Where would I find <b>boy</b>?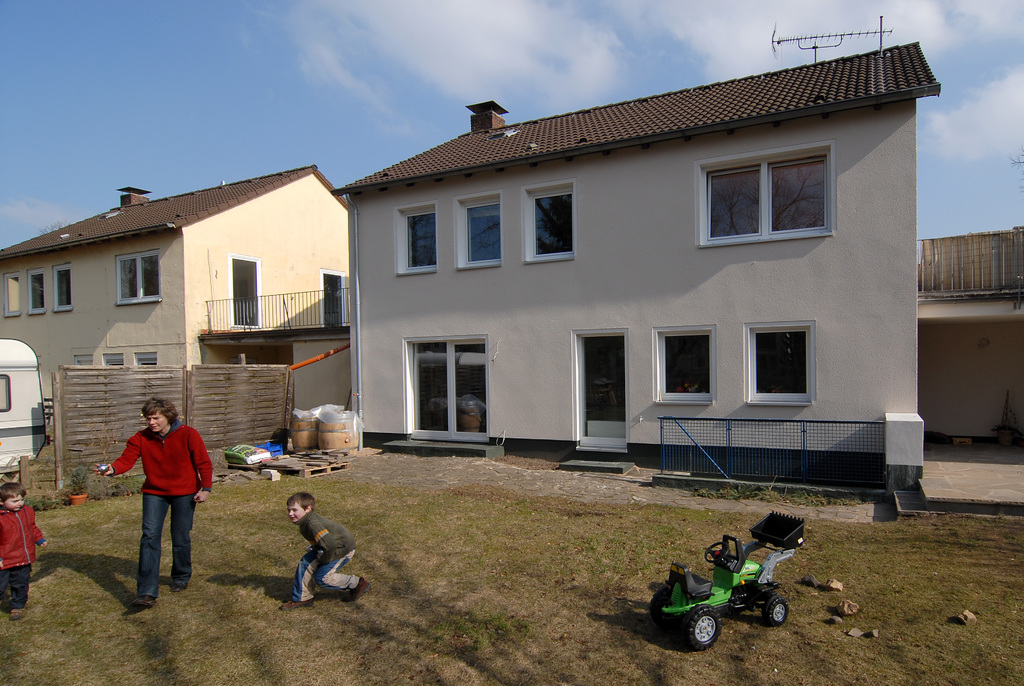
At x1=0, y1=486, x2=52, y2=621.
